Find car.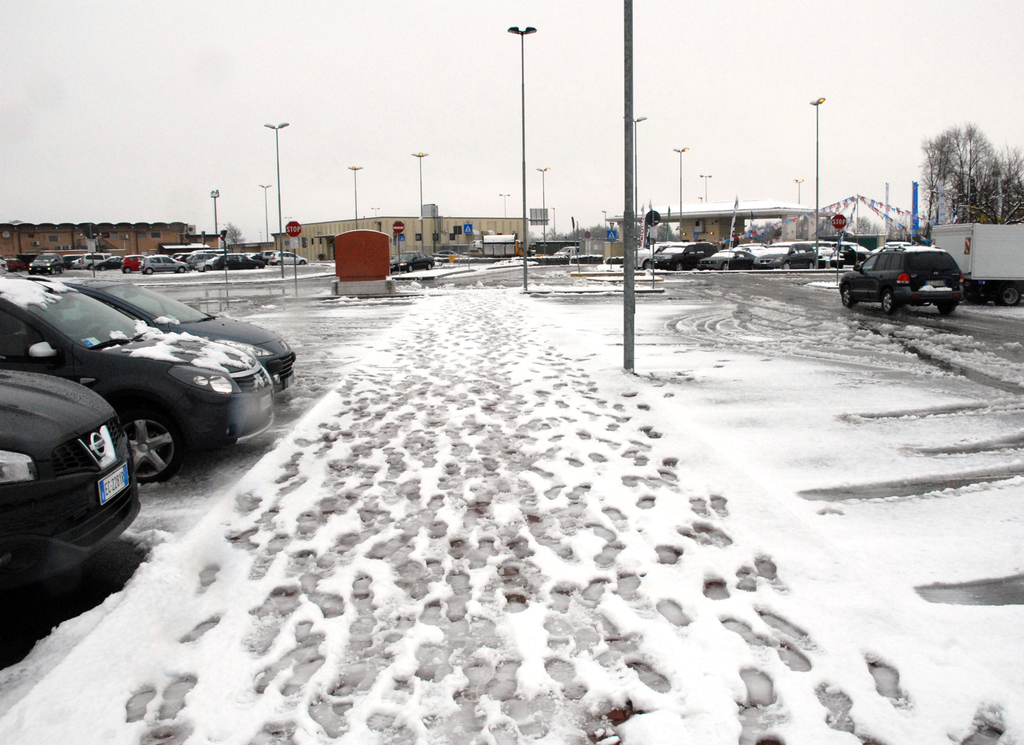
[388, 250, 435, 271].
